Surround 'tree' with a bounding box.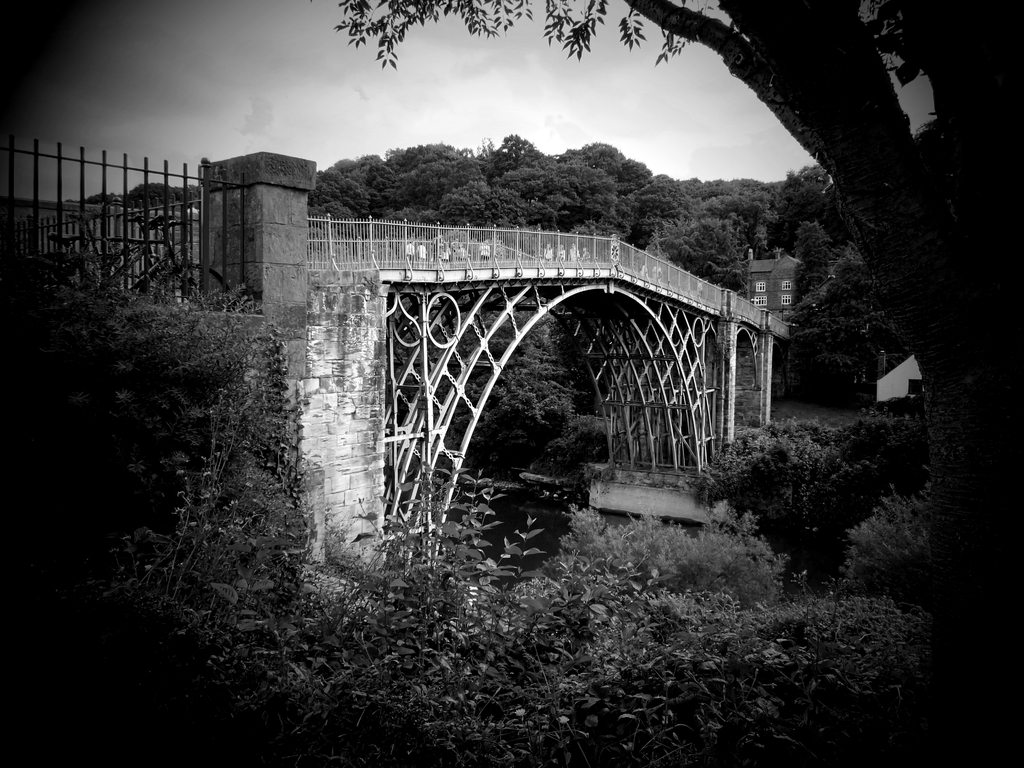
Rect(308, 1, 1022, 765).
